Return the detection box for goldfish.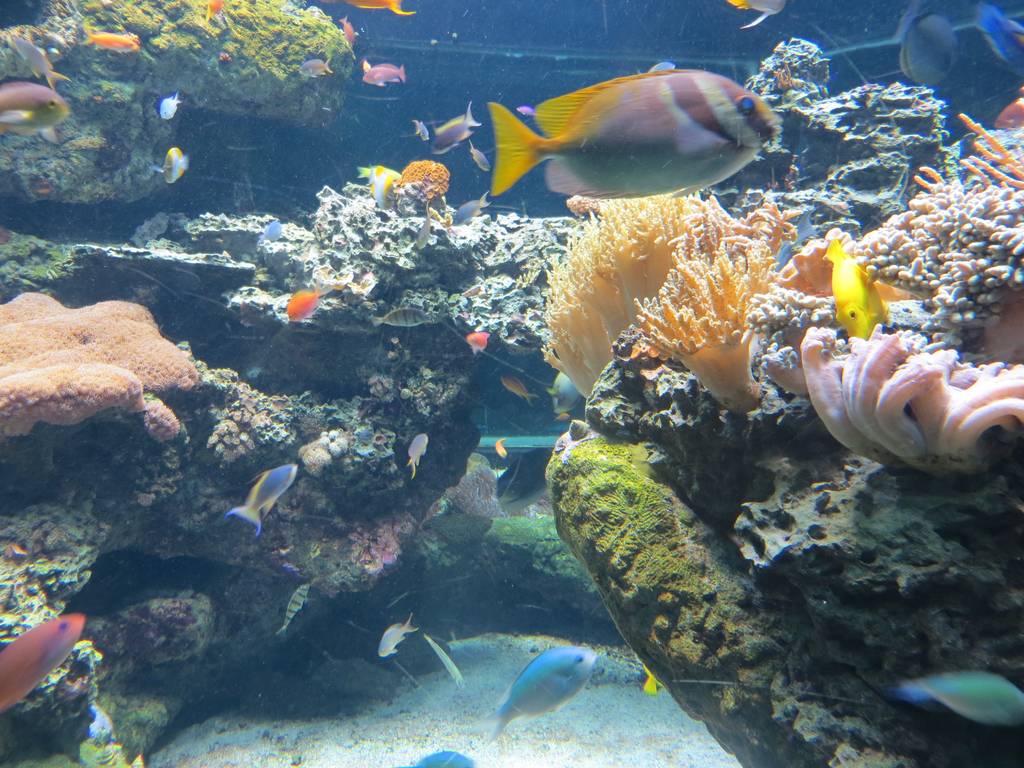
[0, 609, 91, 714].
